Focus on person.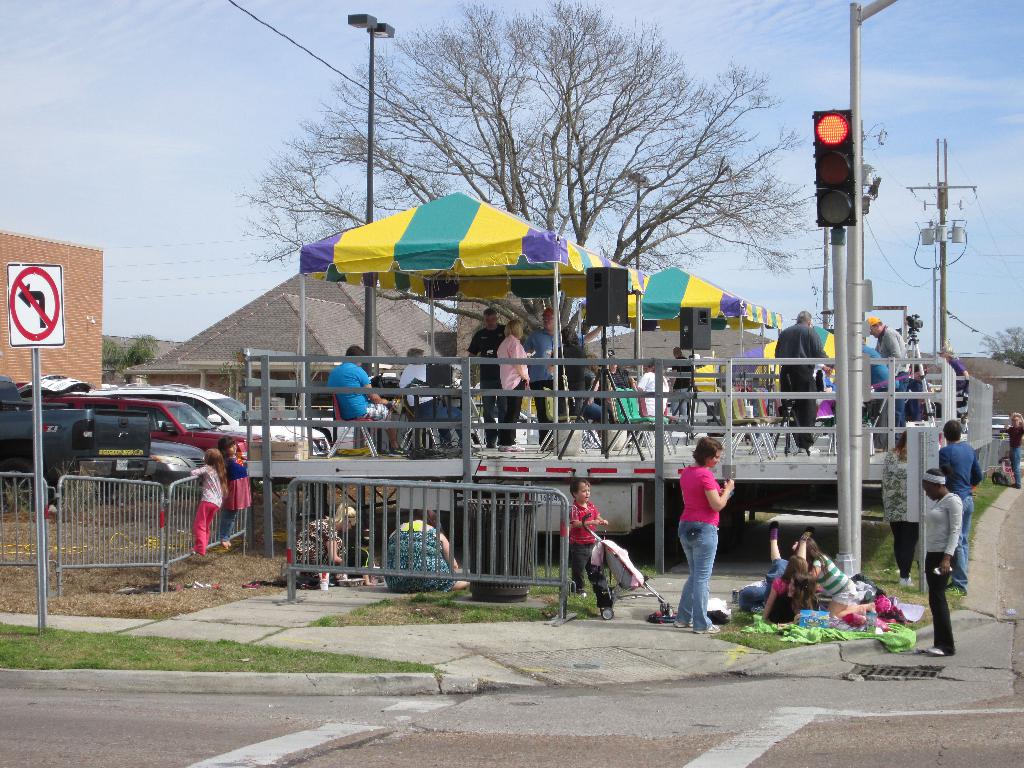
Focused at (x1=998, y1=406, x2=1023, y2=488).
